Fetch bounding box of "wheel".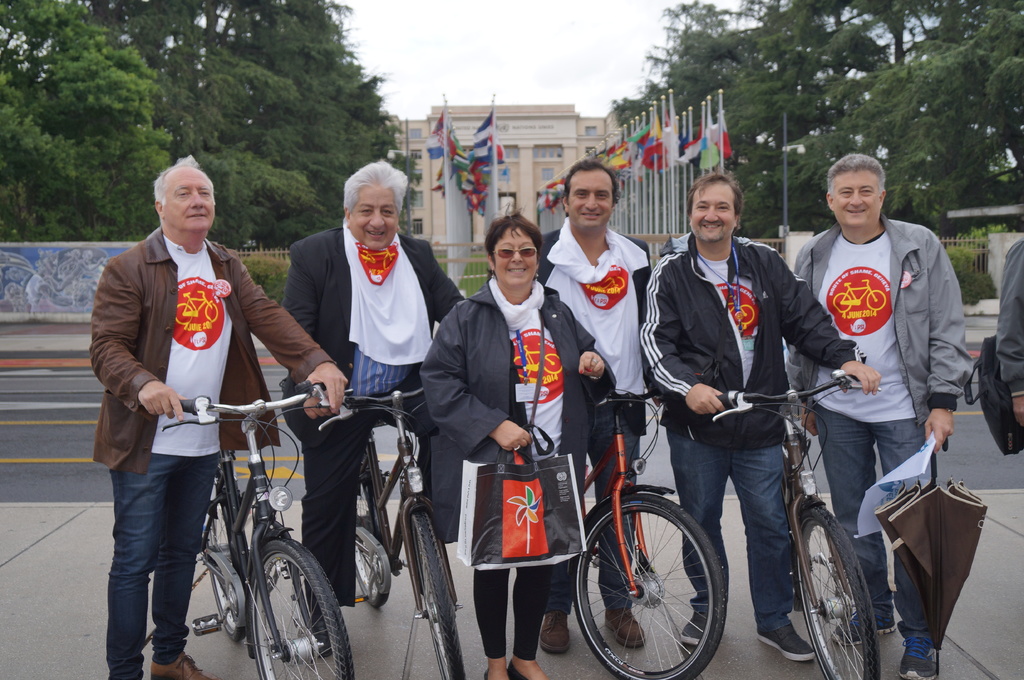
Bbox: bbox(350, 461, 400, 610).
